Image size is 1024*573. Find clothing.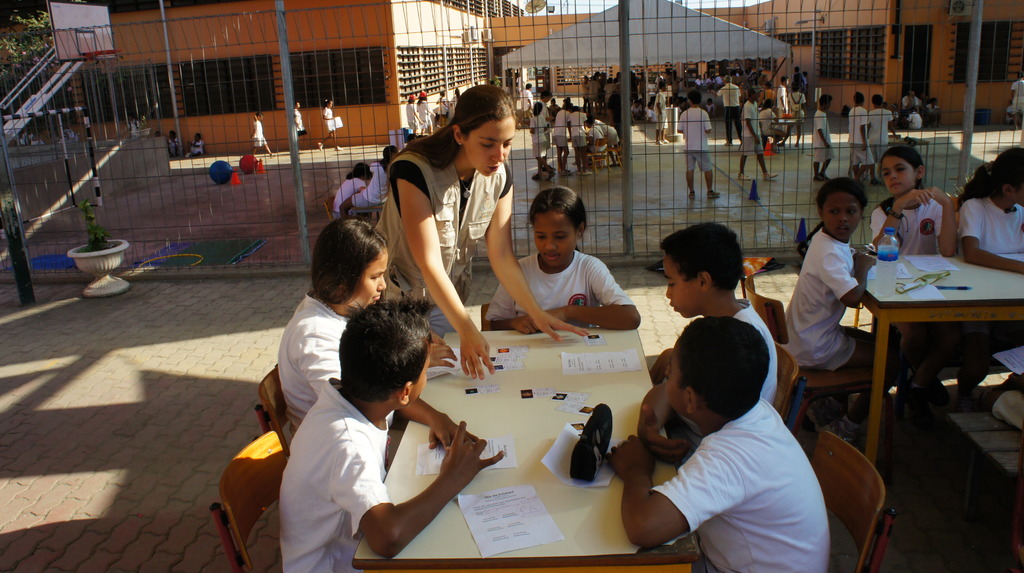
<bbox>676, 110, 714, 175</bbox>.
